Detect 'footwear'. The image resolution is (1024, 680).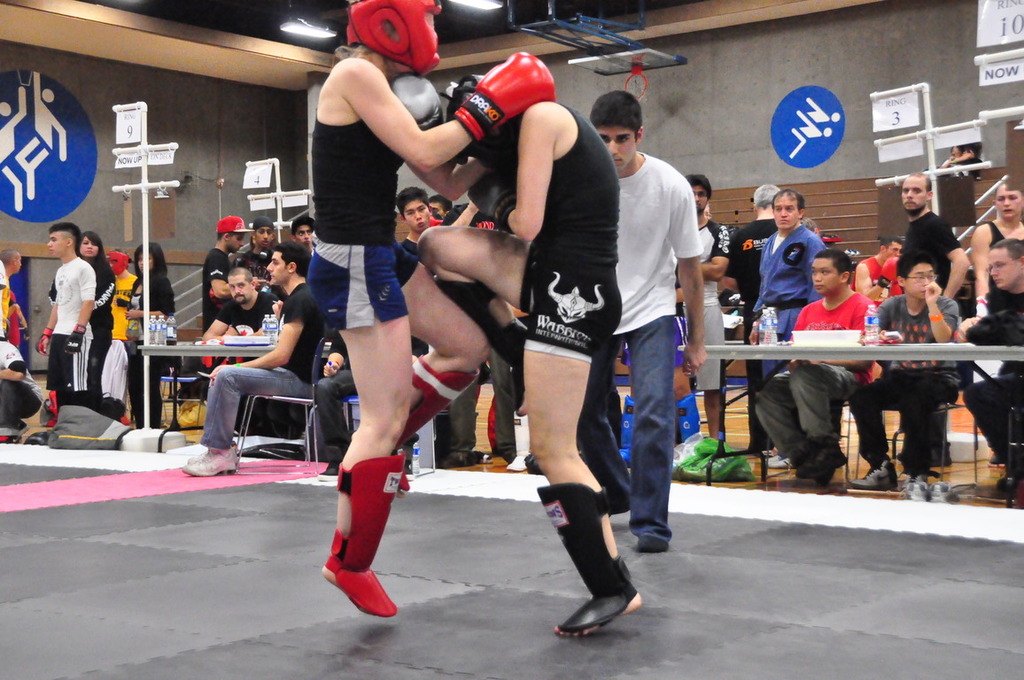
(323,453,399,614).
